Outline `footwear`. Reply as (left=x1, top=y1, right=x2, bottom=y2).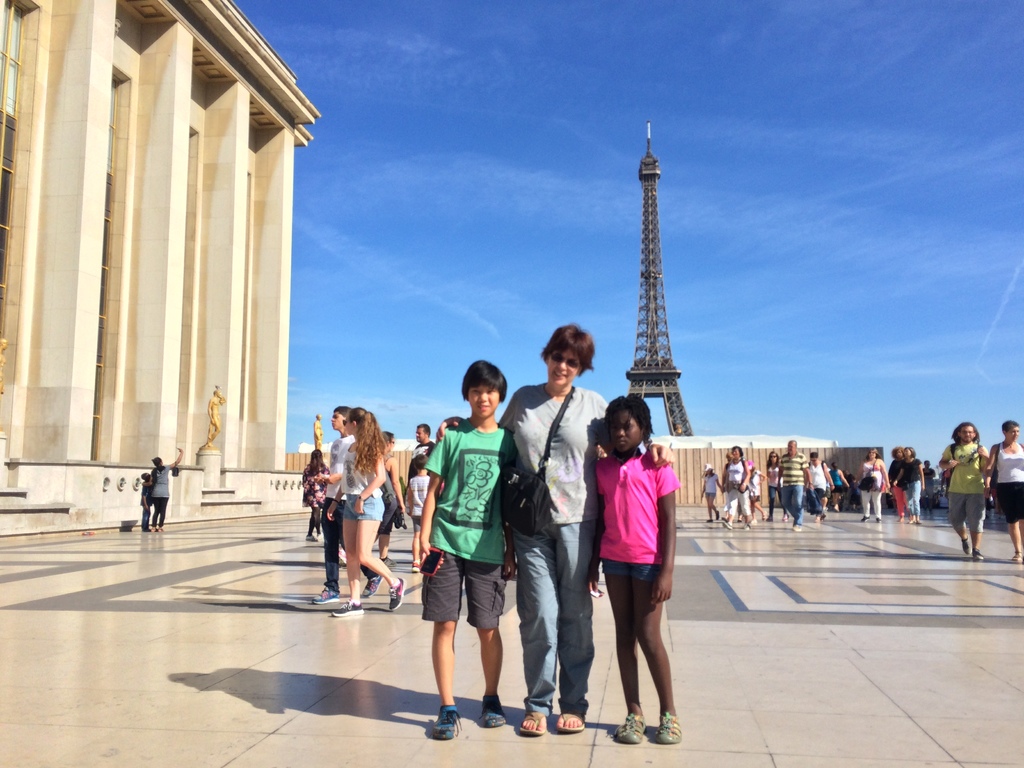
(left=962, top=535, right=970, bottom=556).
